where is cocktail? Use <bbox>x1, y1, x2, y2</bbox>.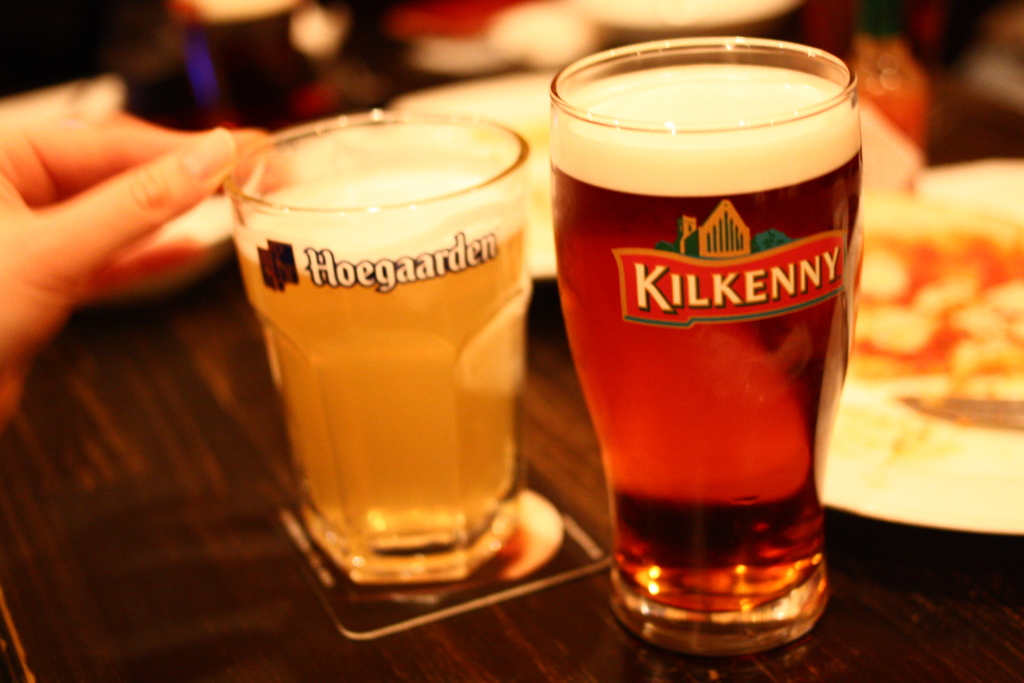
<bbox>219, 103, 535, 593</bbox>.
